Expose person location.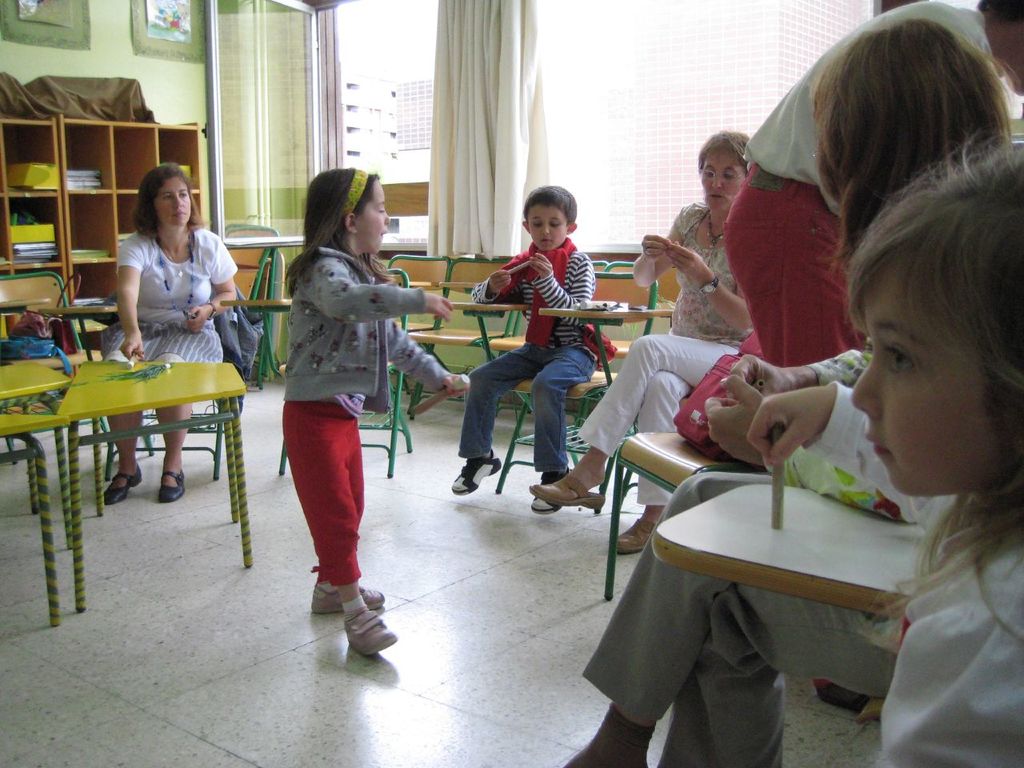
Exposed at 560/19/1014/767.
